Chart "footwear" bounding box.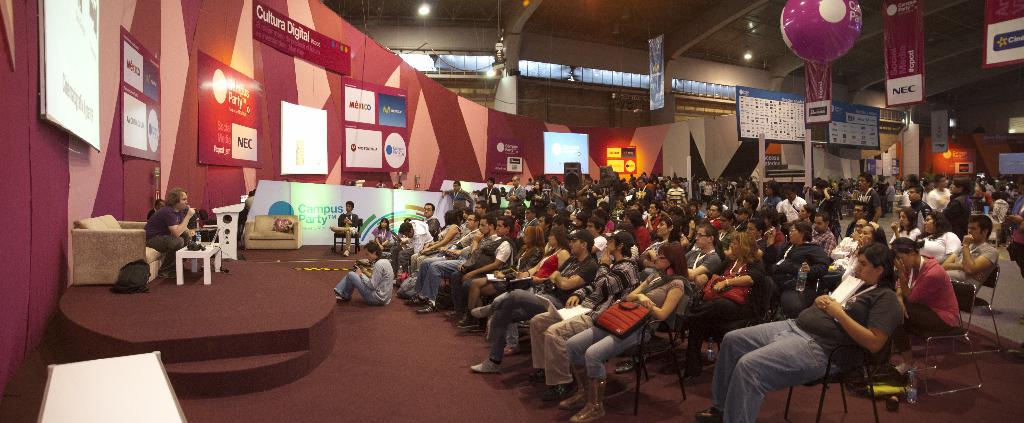
Charted: region(612, 358, 643, 370).
